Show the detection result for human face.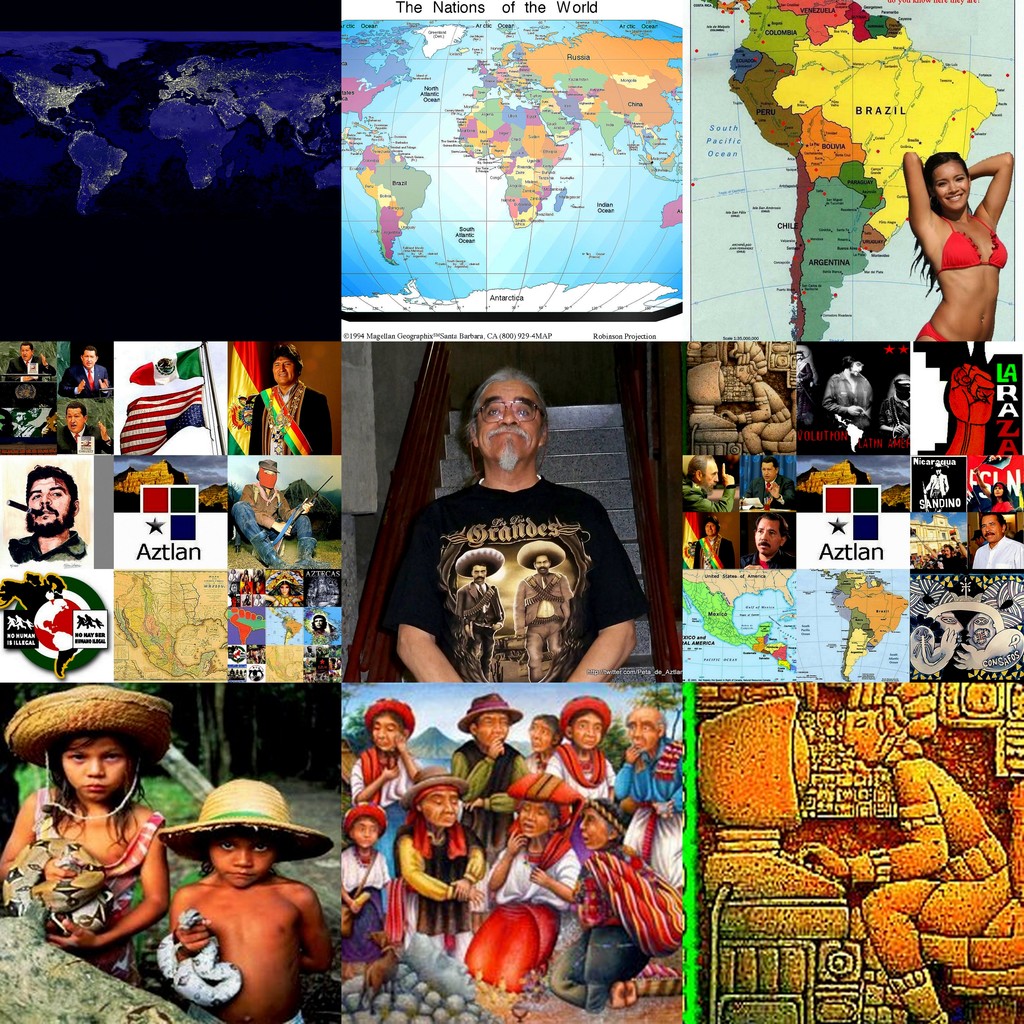
{"x1": 422, "y1": 788, "x2": 460, "y2": 825}.
